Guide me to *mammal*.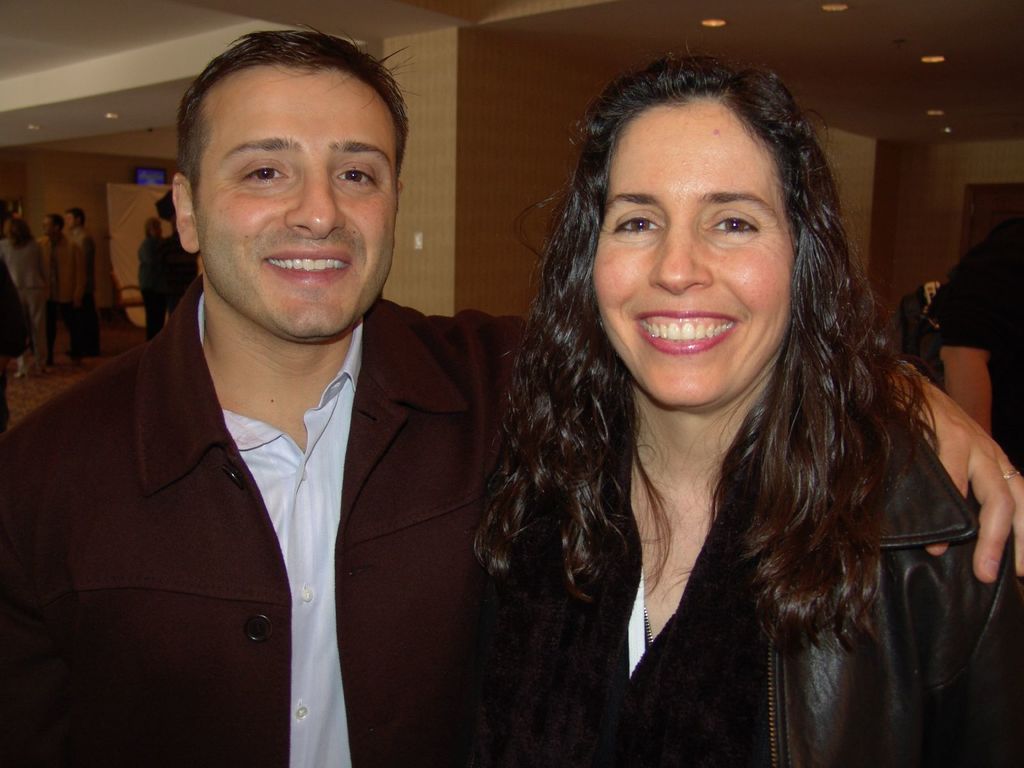
Guidance: box=[918, 214, 1019, 436].
